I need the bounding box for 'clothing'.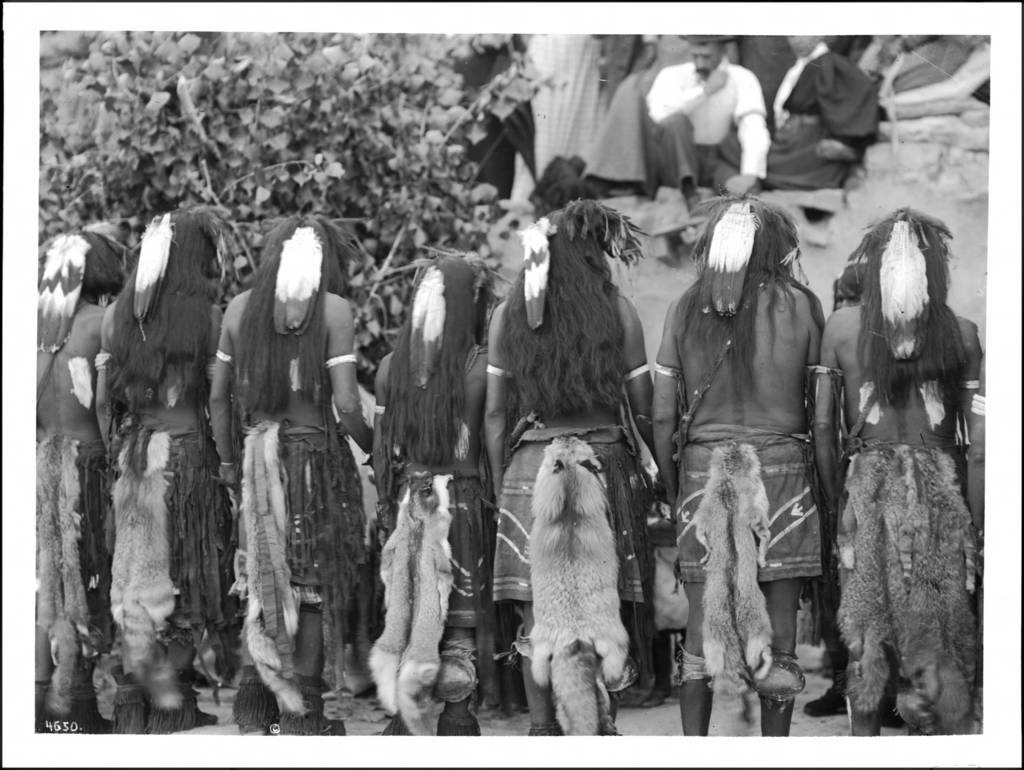
Here it is: 210, 220, 362, 698.
